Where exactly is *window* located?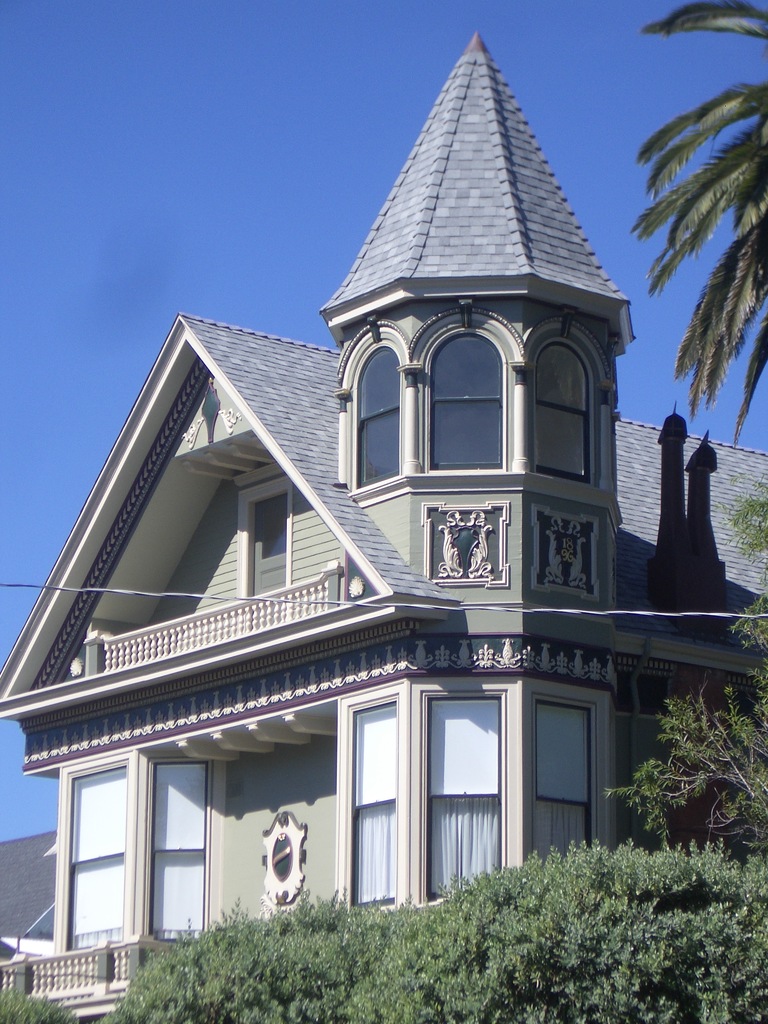
Its bounding box is BBox(539, 344, 595, 478).
